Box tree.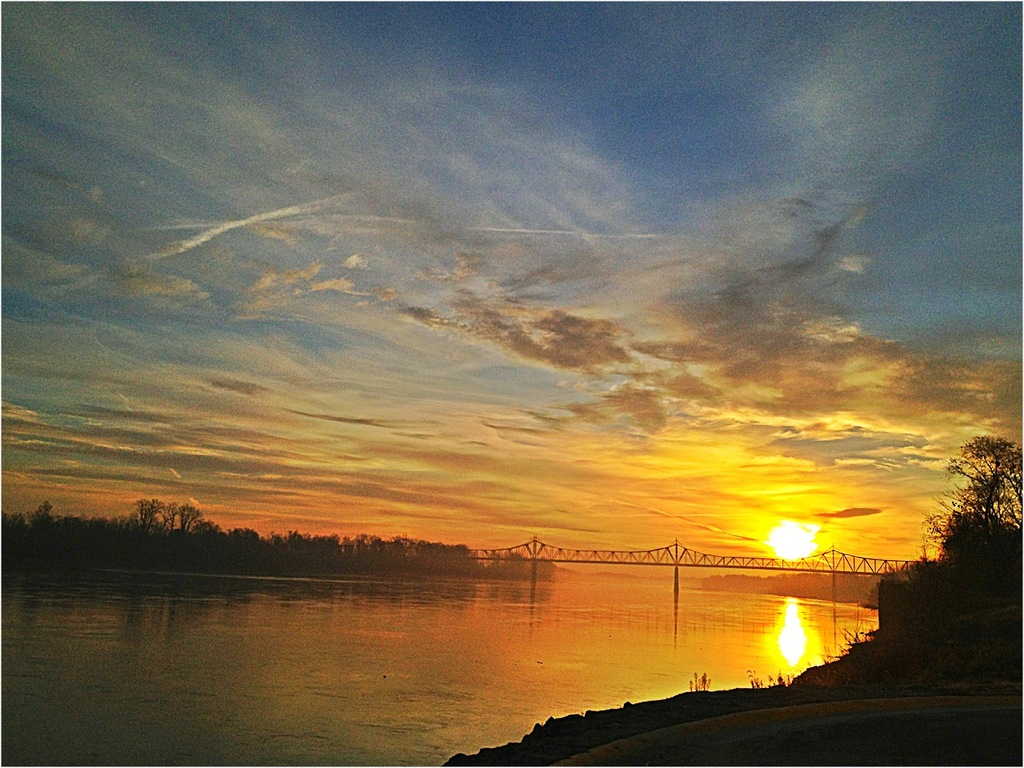
bbox=(238, 524, 264, 554).
